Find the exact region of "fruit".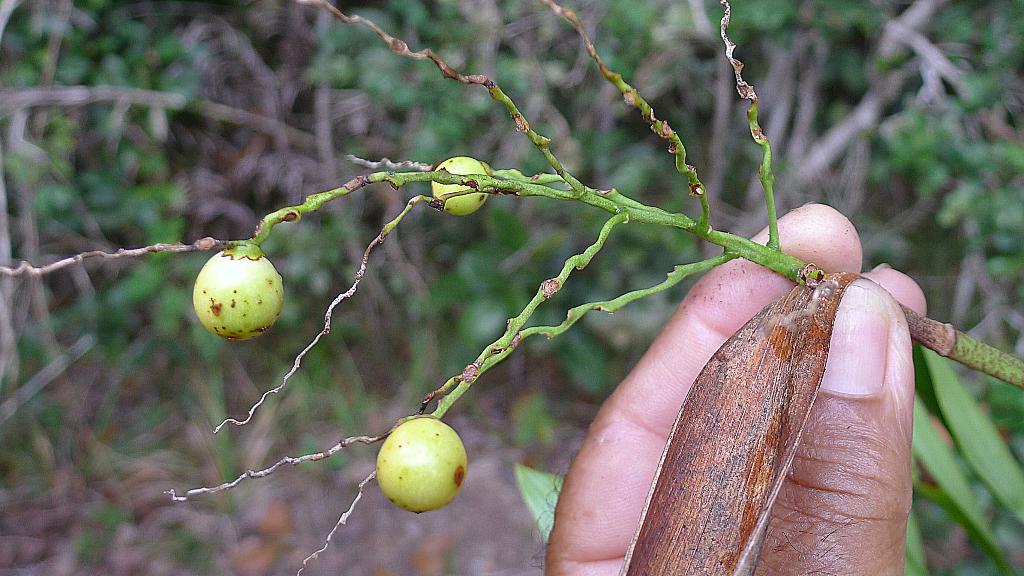
Exact region: 430 158 492 216.
